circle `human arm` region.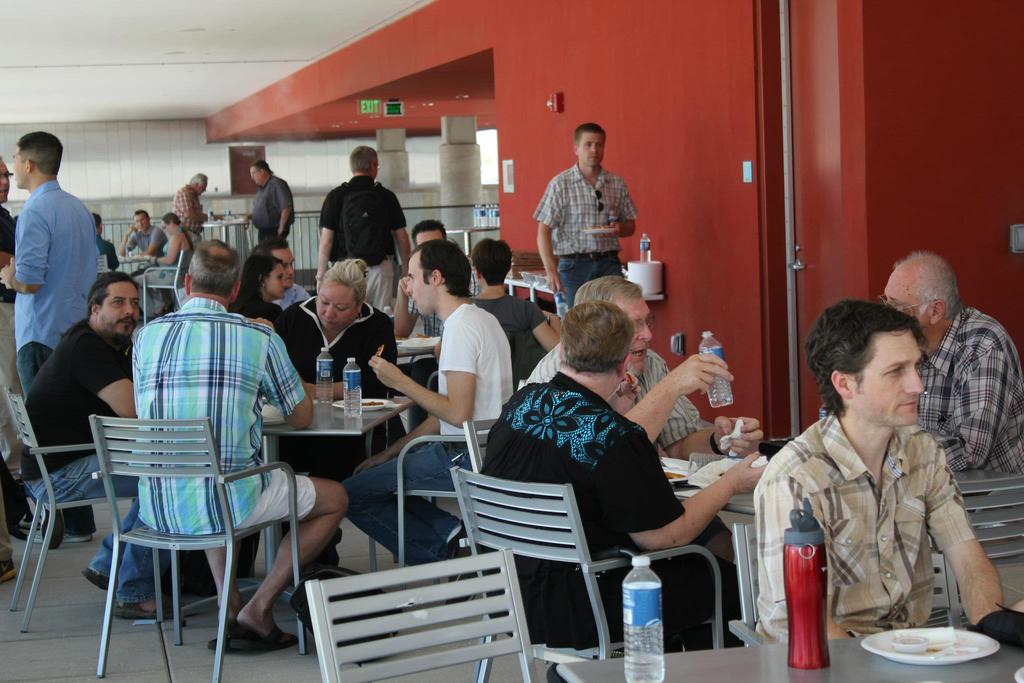
Region: 315, 191, 342, 289.
